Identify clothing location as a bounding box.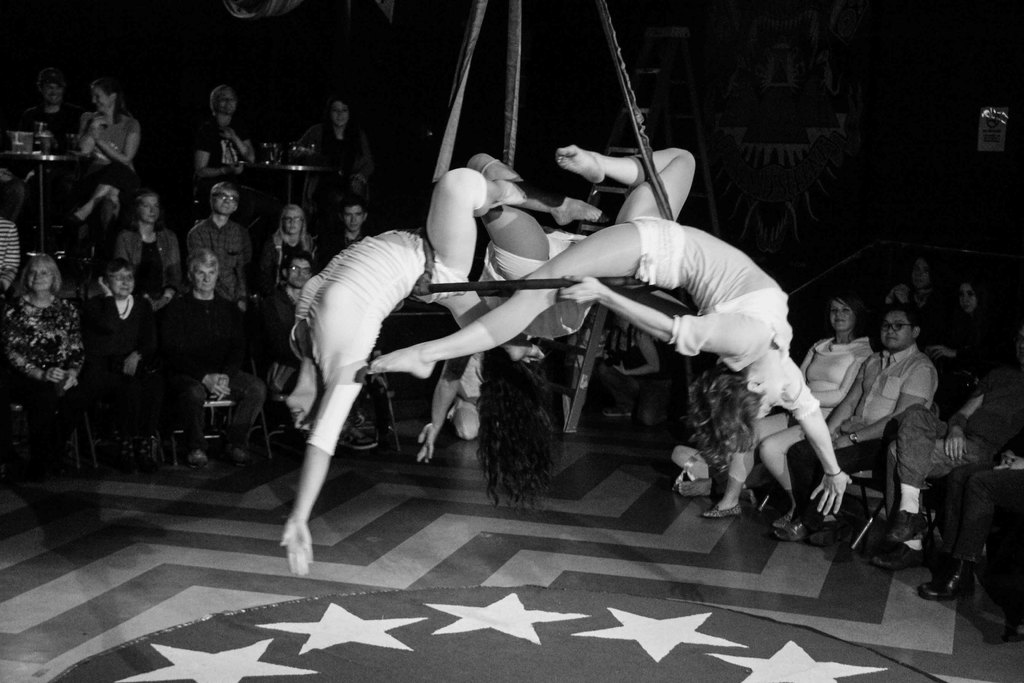
<region>77, 109, 138, 192</region>.
